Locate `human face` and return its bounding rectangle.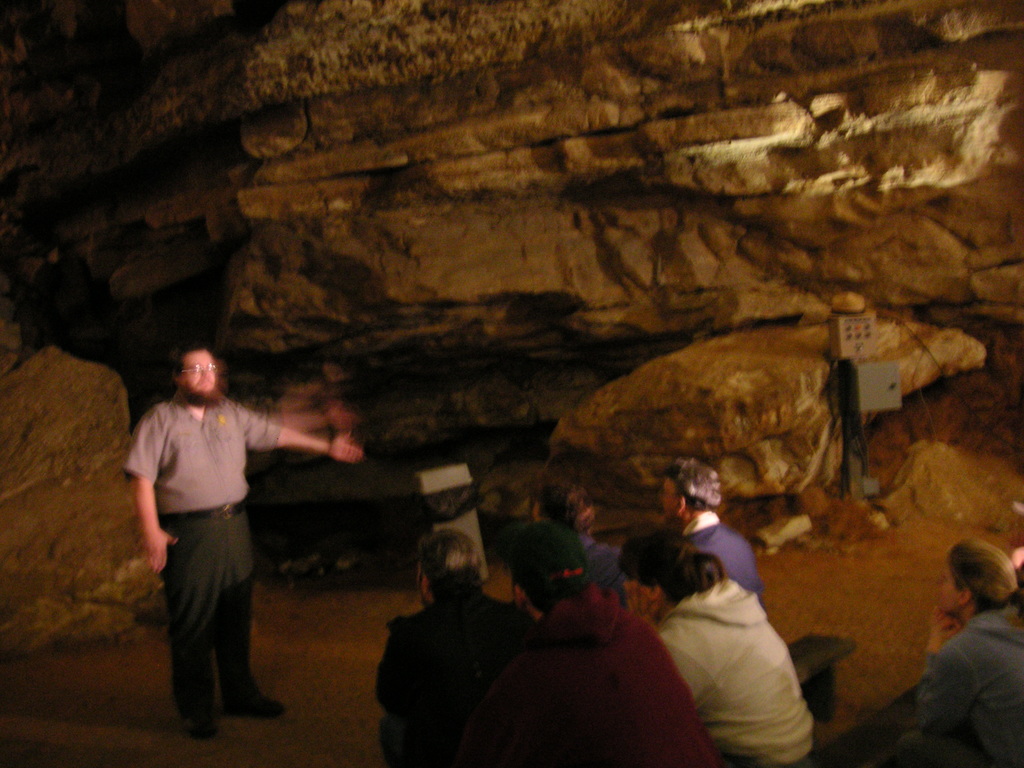
bbox(940, 563, 963, 611).
